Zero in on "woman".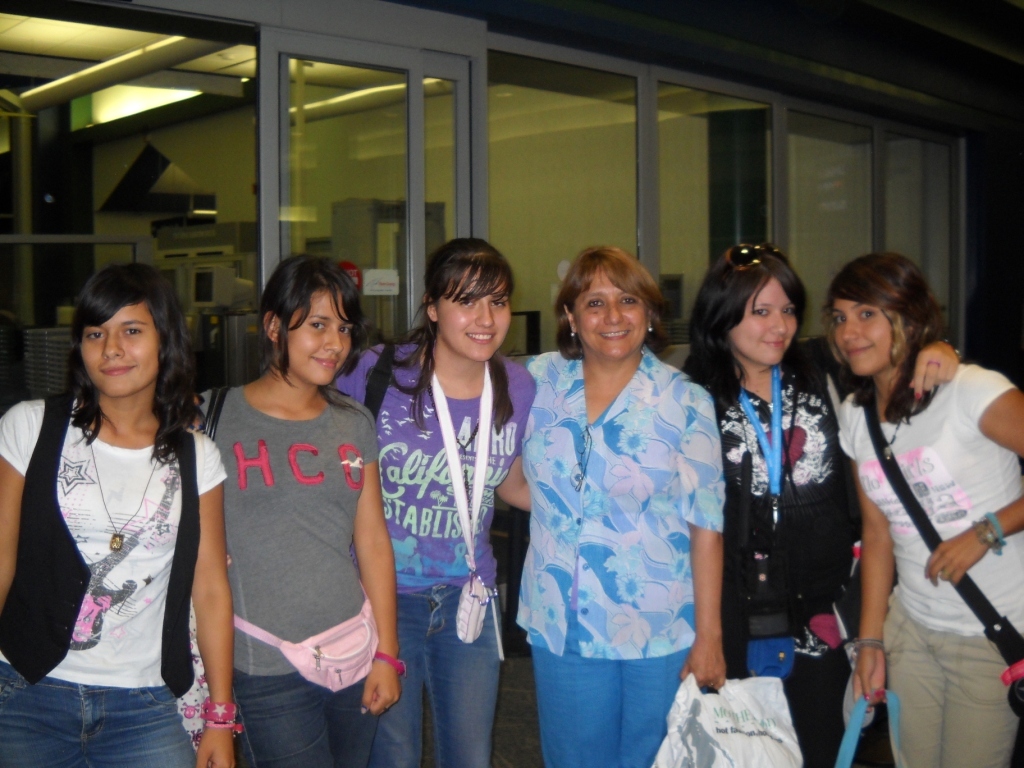
Zeroed in: crop(183, 250, 406, 767).
